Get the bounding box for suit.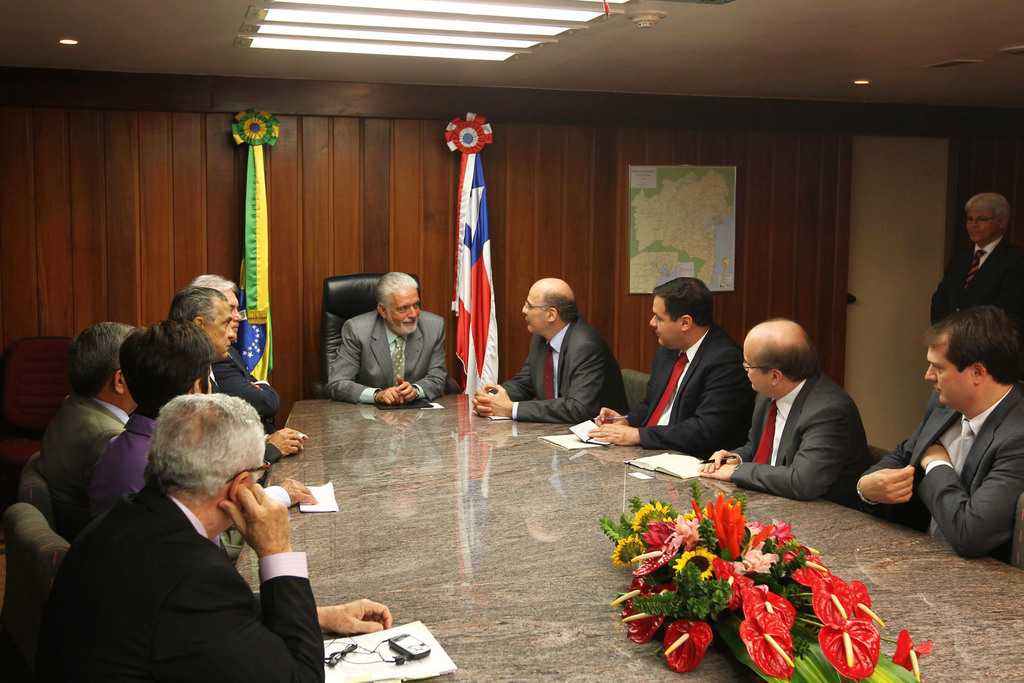
bbox=[33, 394, 289, 561].
